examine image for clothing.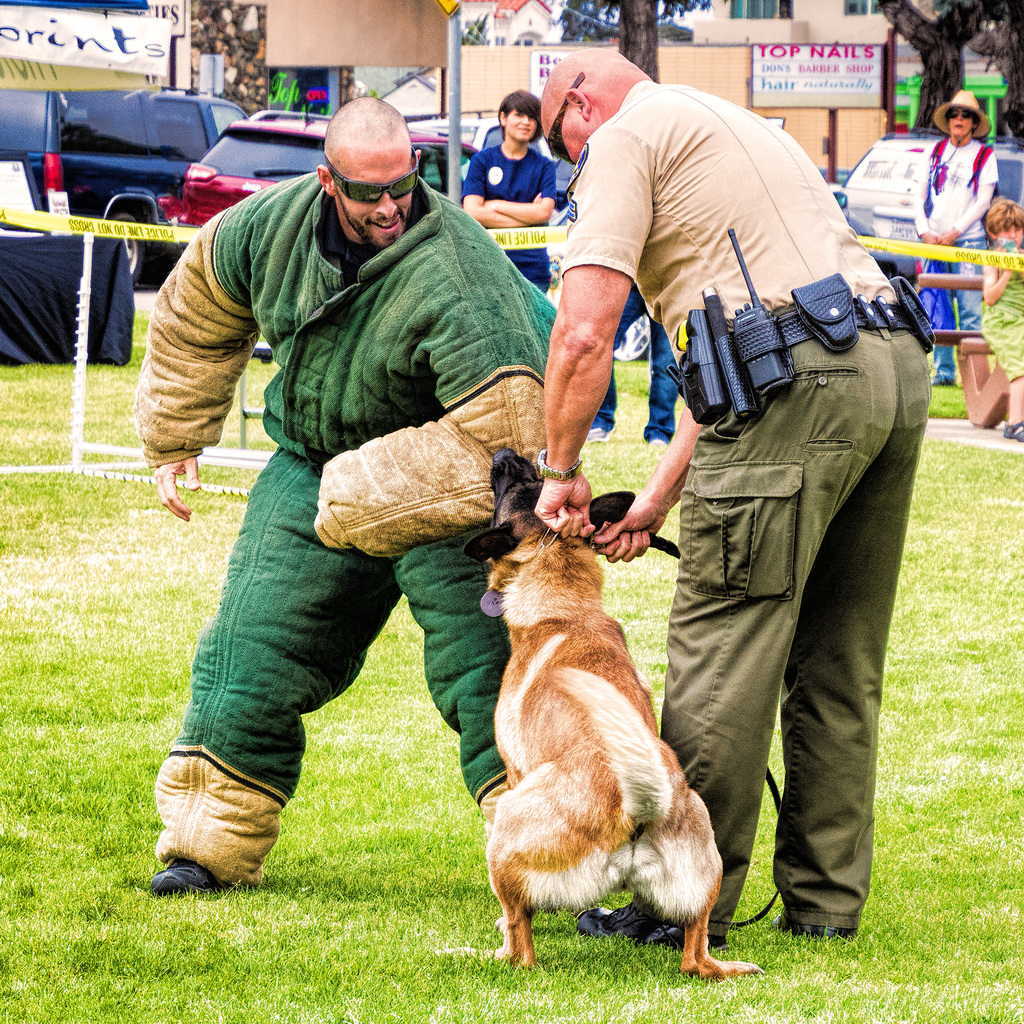
Examination result: {"left": 150, "top": 81, "right": 561, "bottom": 870}.
